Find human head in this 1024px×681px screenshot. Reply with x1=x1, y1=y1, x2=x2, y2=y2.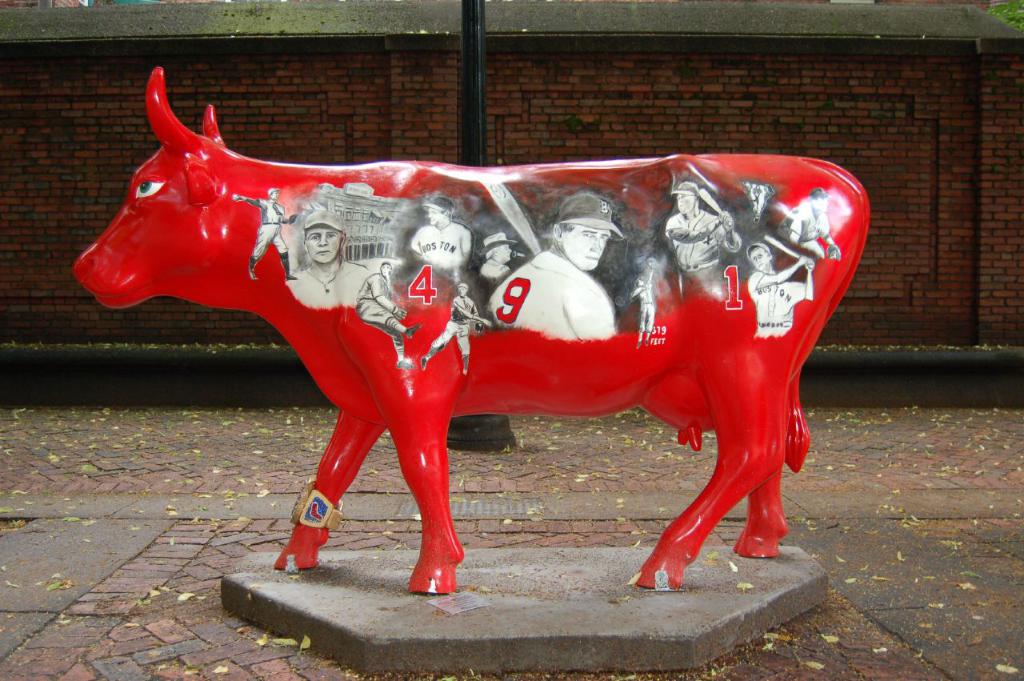
x1=478, y1=230, x2=517, y2=263.
